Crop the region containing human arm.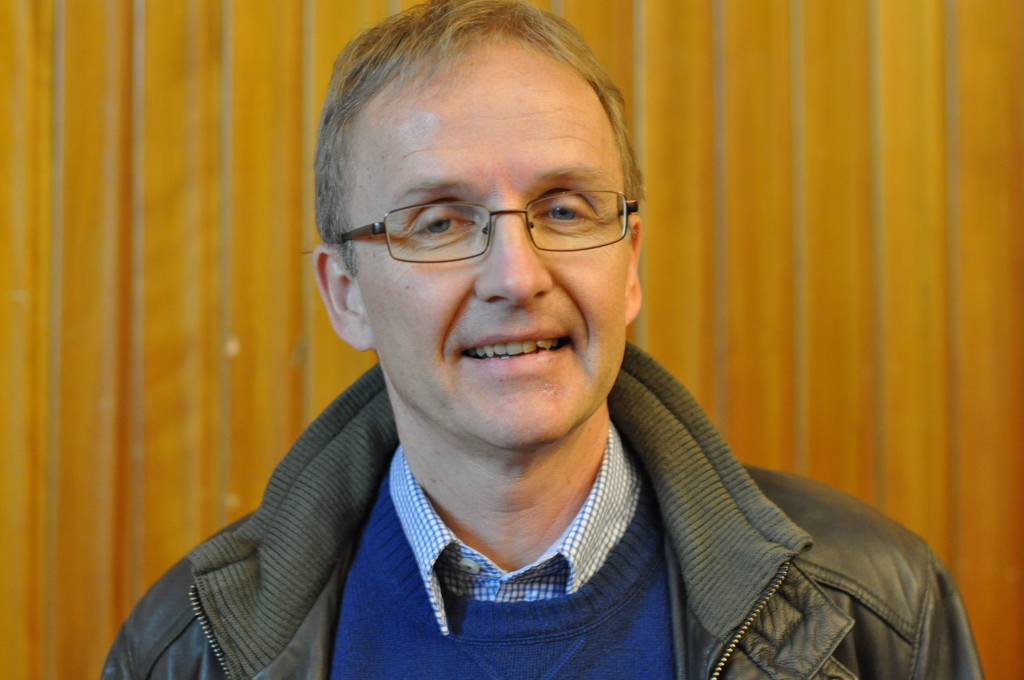
Crop region: [x1=95, y1=509, x2=310, y2=679].
